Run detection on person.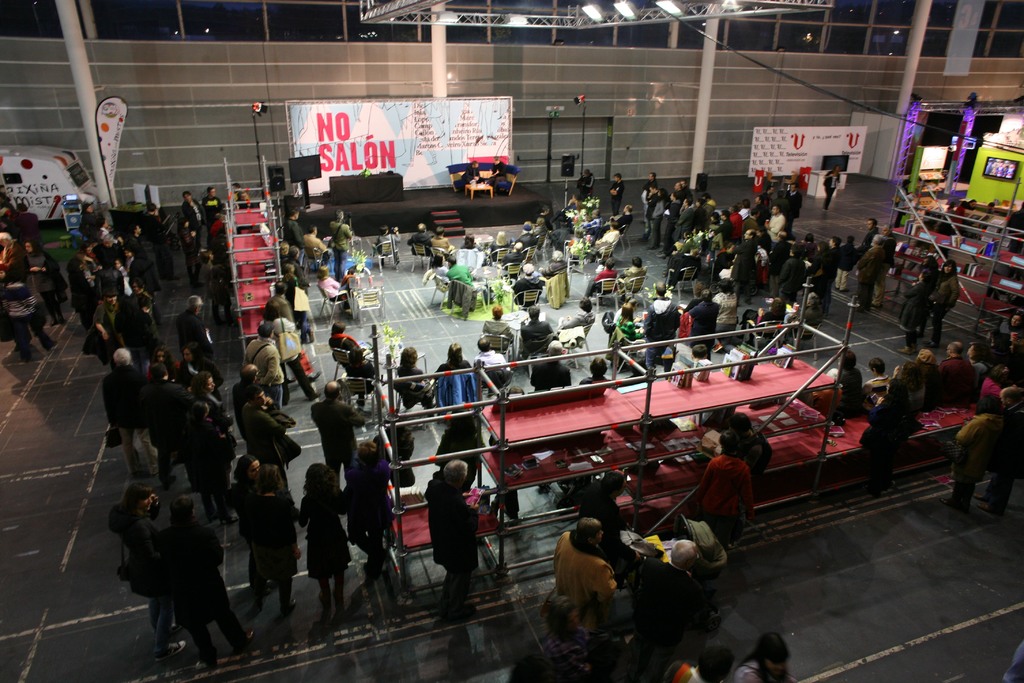
Result: l=821, t=164, r=844, b=206.
